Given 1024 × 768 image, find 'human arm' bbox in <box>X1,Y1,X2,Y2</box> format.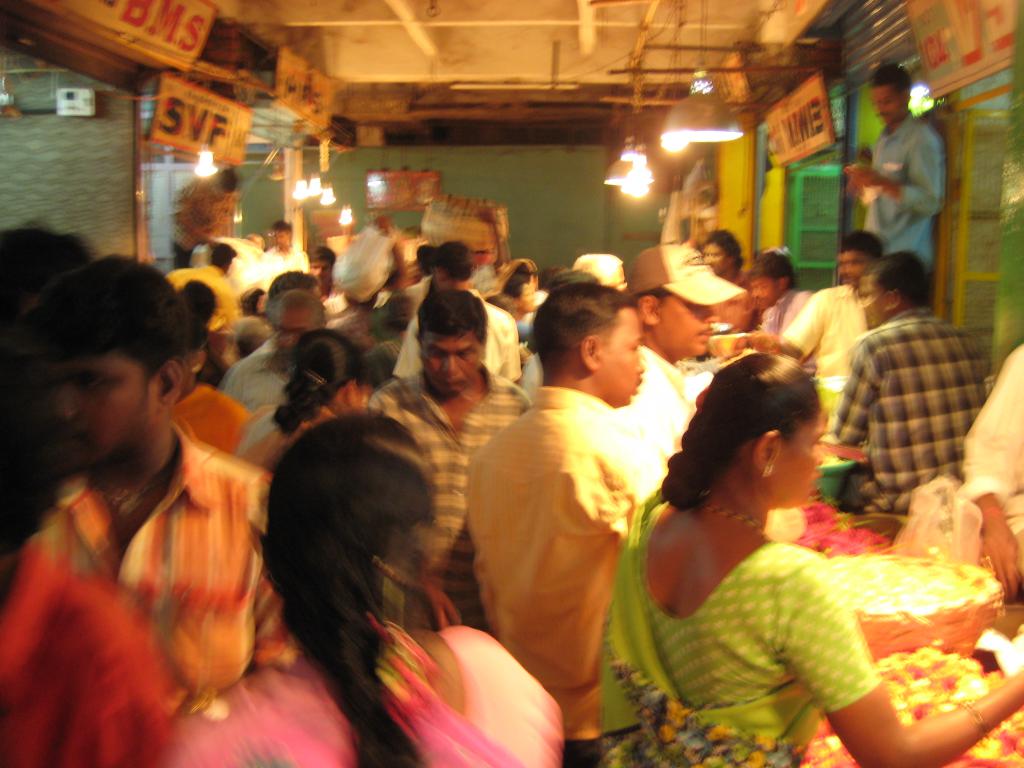
<box>376,310,431,390</box>.
